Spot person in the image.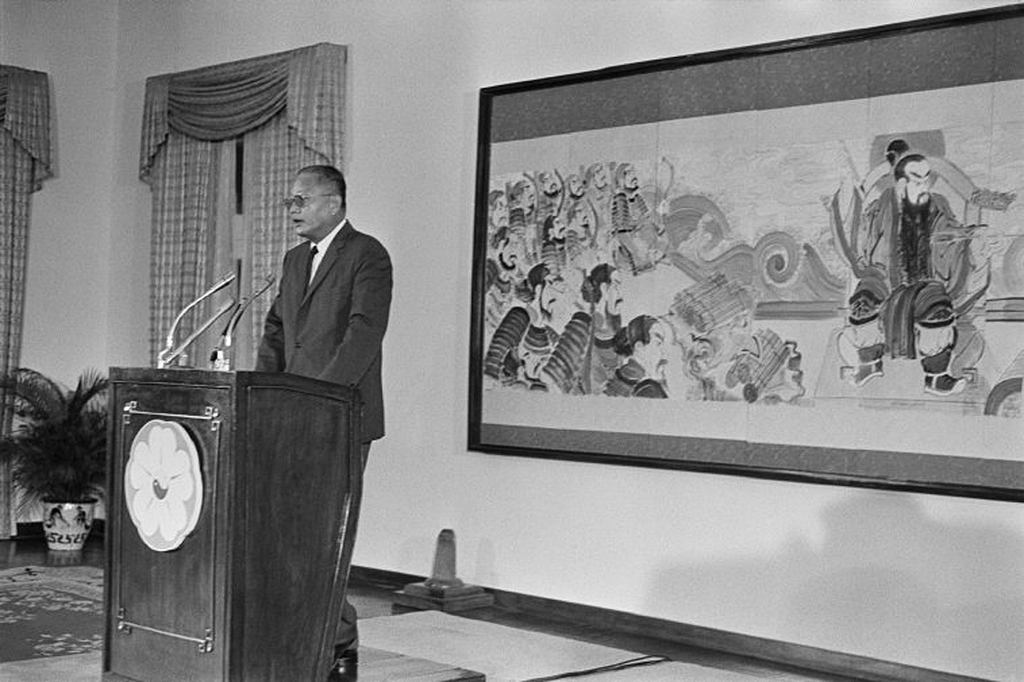
person found at (530,169,564,229).
